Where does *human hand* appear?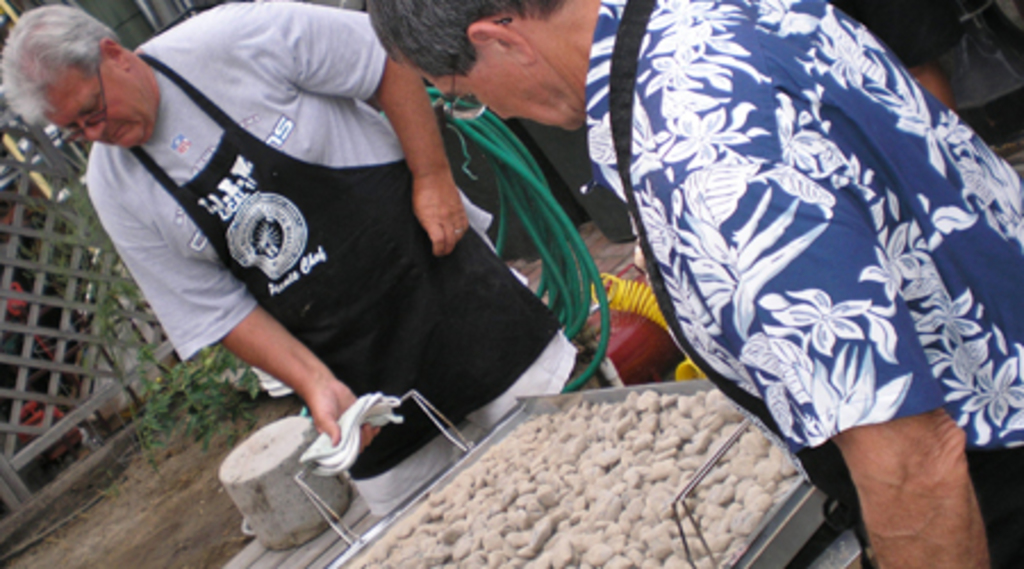
Appears at 314, 378, 382, 453.
